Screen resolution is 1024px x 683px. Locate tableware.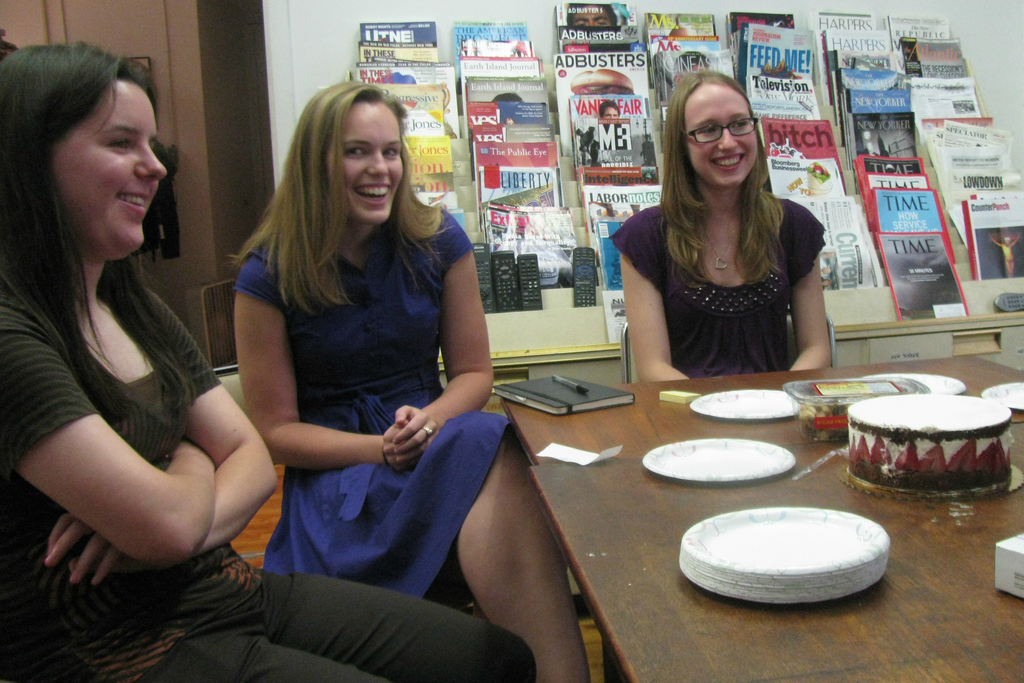
[x1=689, y1=387, x2=801, y2=420].
